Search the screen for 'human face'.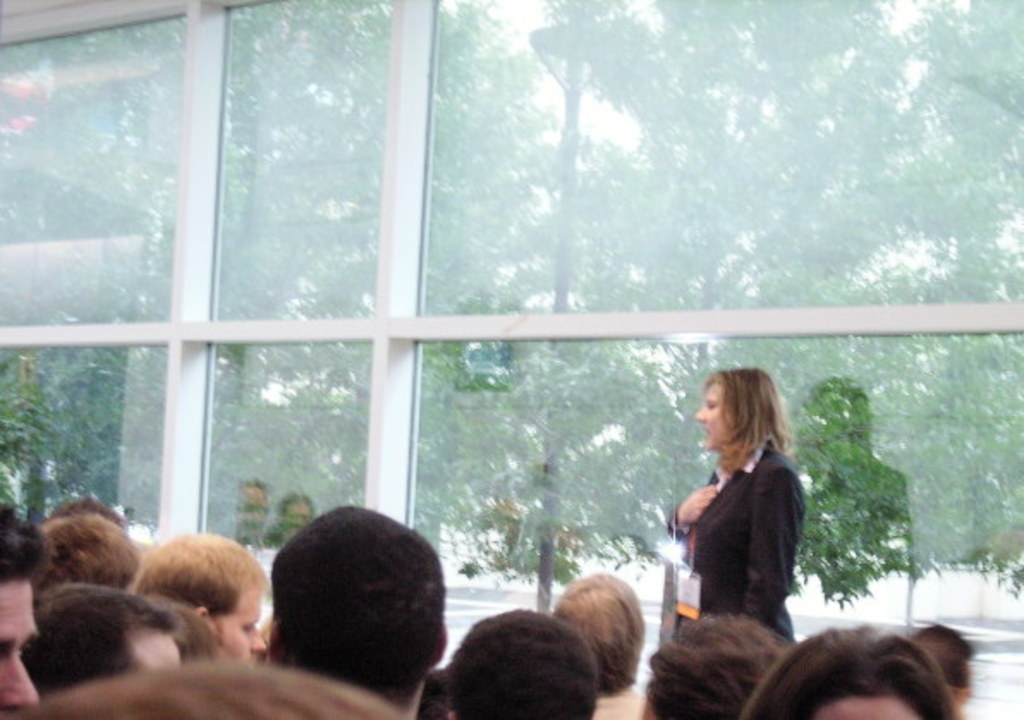
Found at [0,577,38,718].
